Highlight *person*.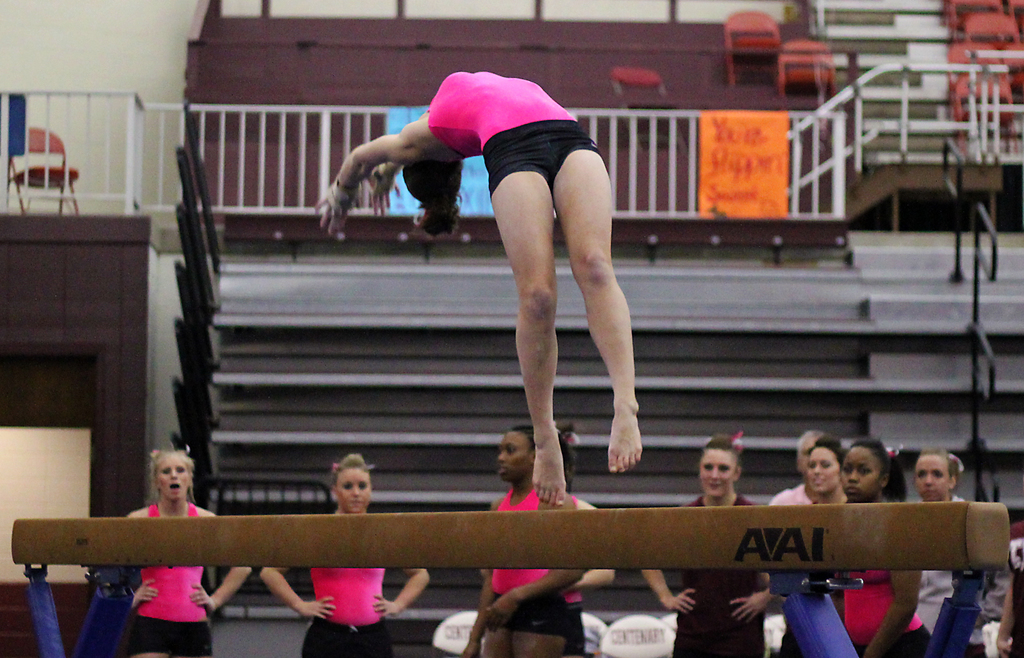
Highlighted region: crop(116, 444, 256, 654).
